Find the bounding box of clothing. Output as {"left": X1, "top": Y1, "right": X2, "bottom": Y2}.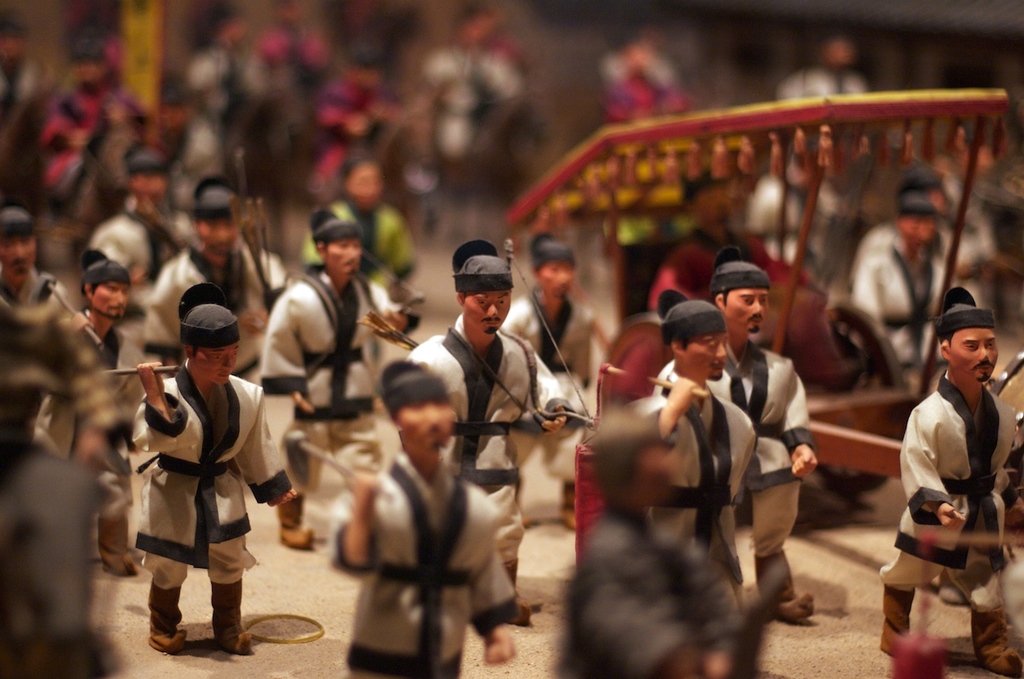
{"left": 878, "top": 370, "right": 1020, "bottom": 616}.
